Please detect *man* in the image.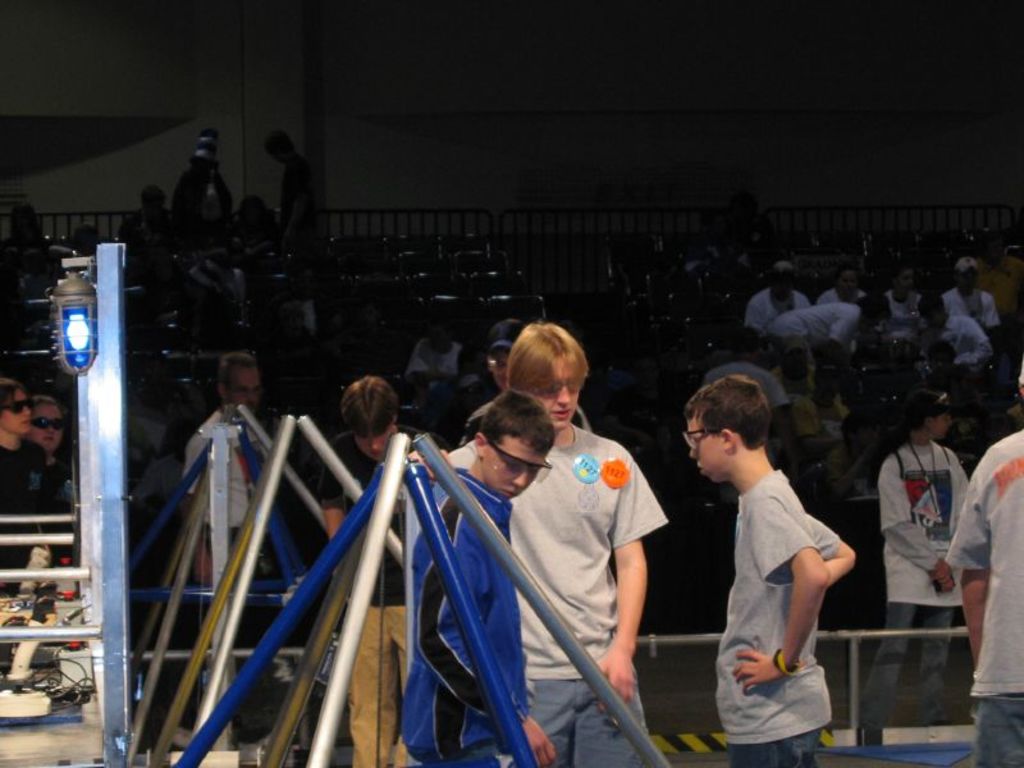
box(445, 316, 663, 767).
